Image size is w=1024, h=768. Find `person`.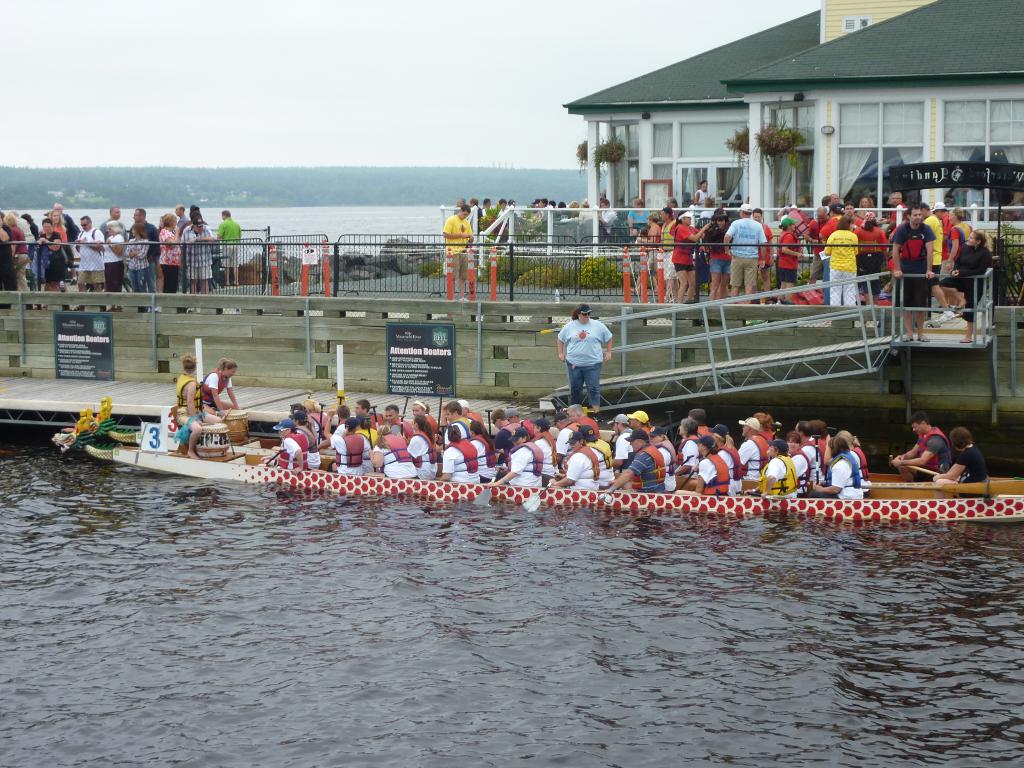
crop(492, 430, 541, 490).
